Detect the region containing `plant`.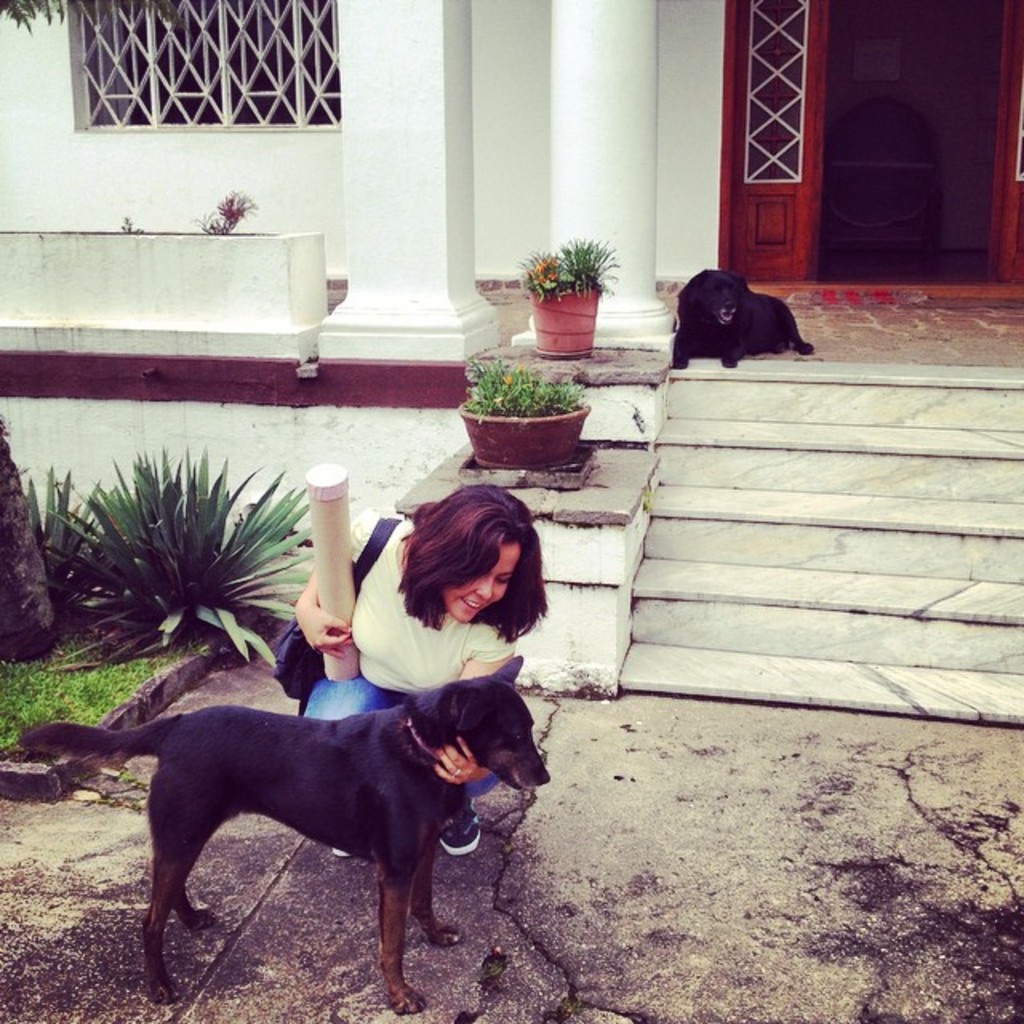
rect(458, 352, 627, 421).
